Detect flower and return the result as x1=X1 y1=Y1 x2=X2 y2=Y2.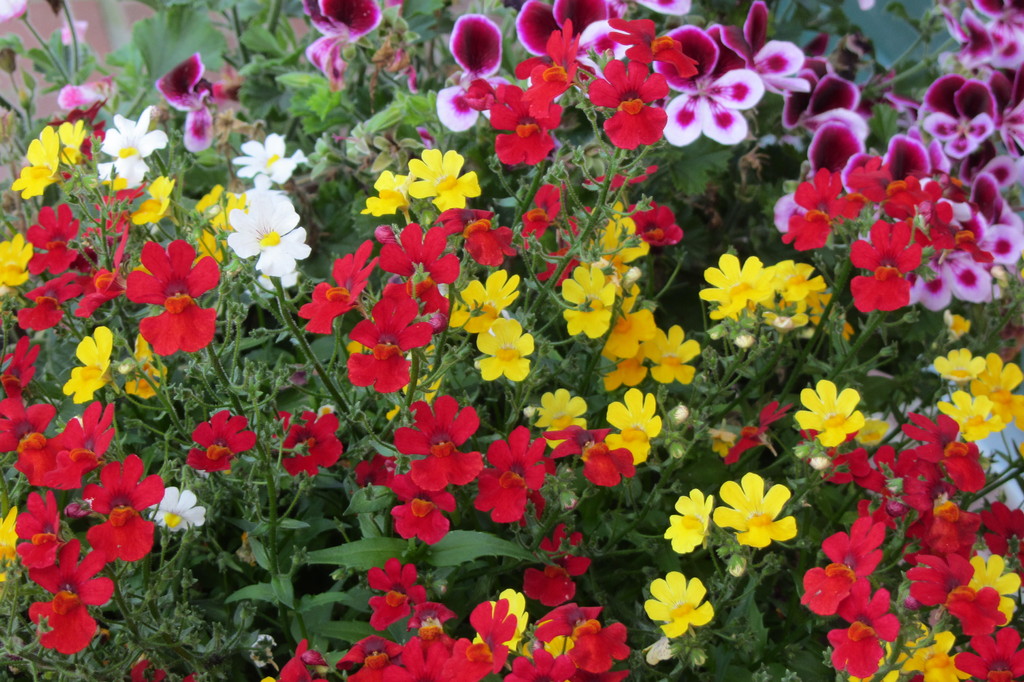
x1=643 y1=569 x2=719 y2=638.
